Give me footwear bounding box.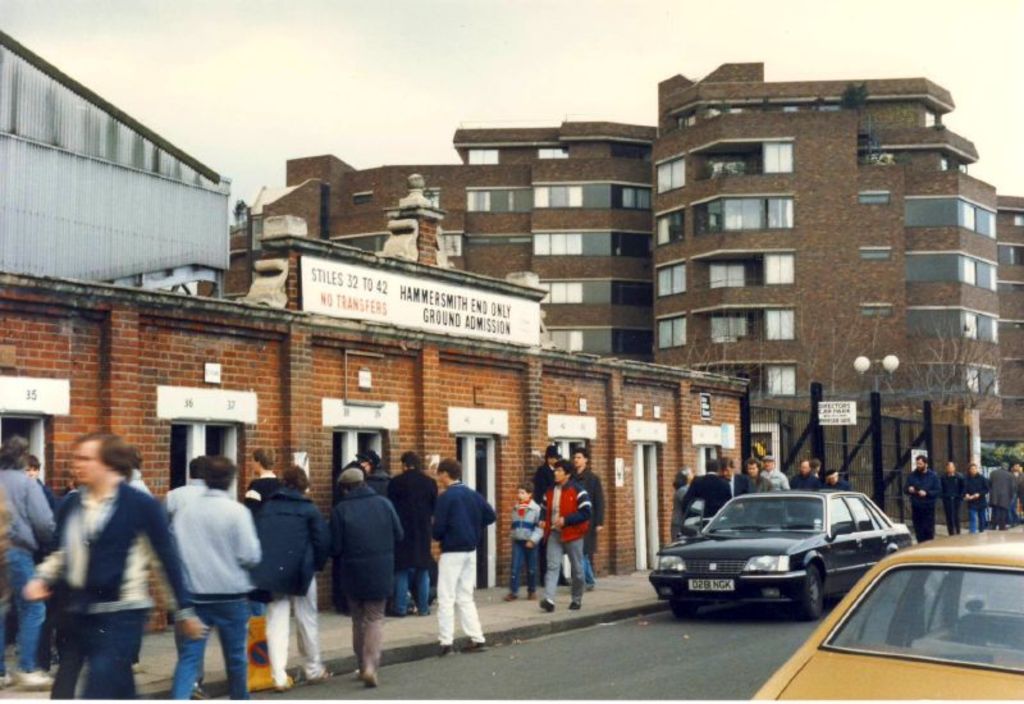
(x1=539, y1=596, x2=556, y2=612).
